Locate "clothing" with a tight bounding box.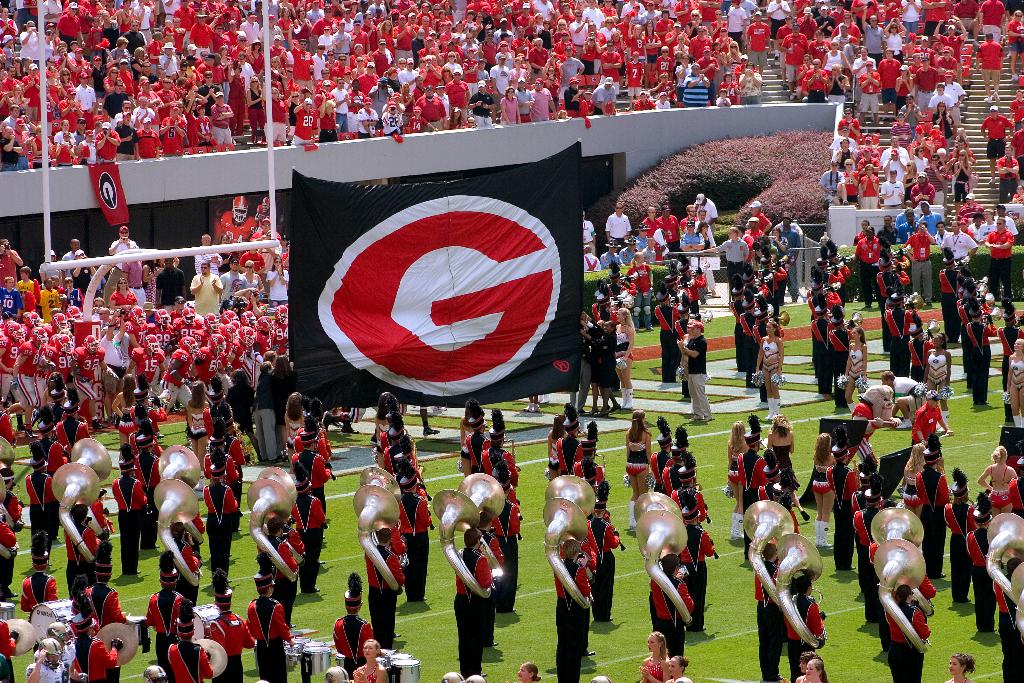
bbox(649, 575, 692, 667).
